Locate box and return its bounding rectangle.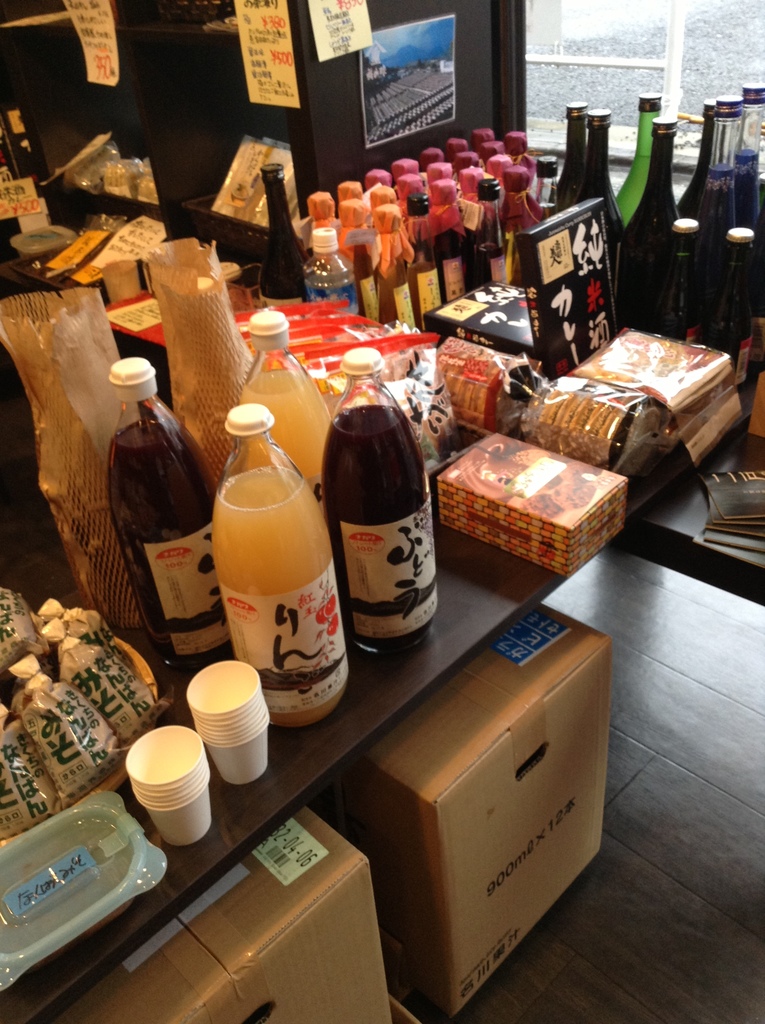
bbox=[310, 604, 612, 1015].
